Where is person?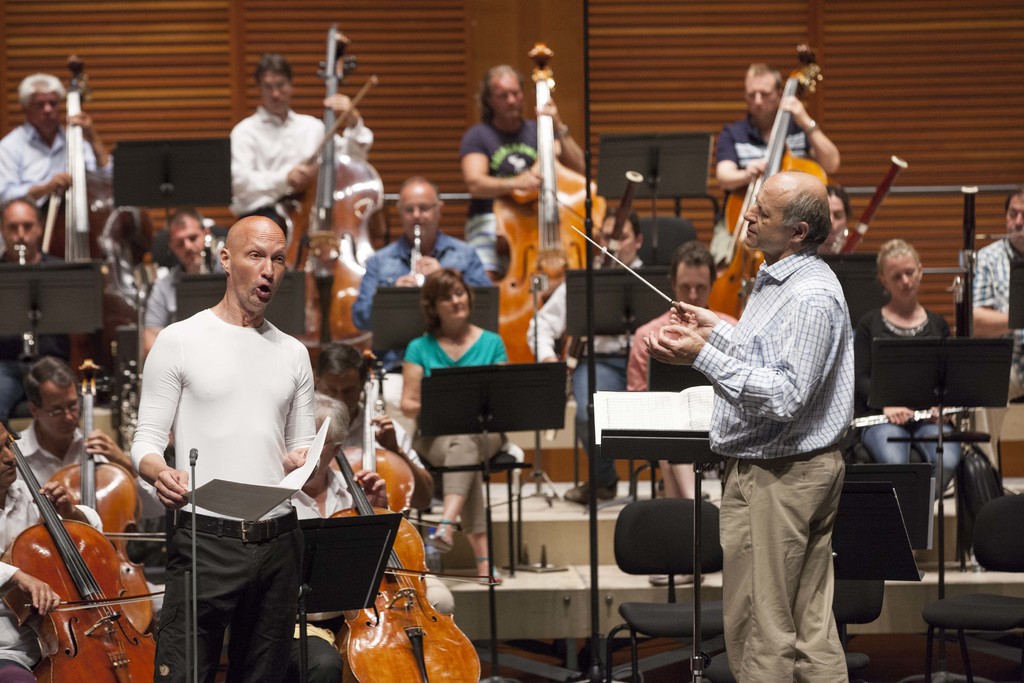
<bbox>706, 67, 836, 265</bbox>.
